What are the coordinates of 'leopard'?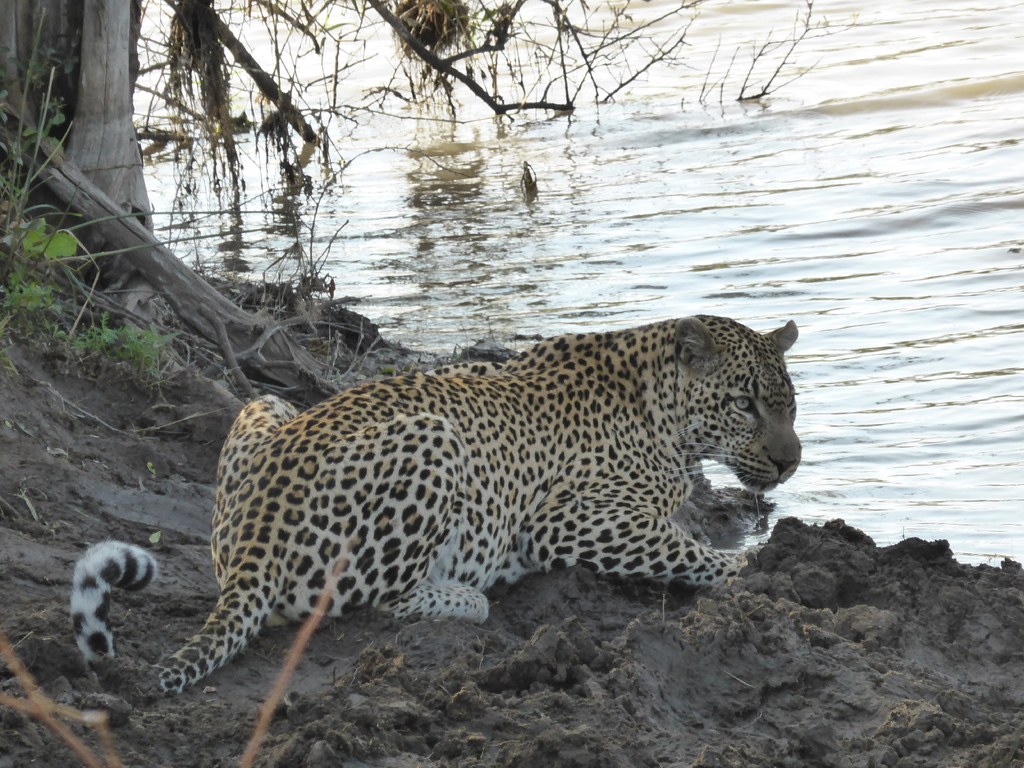
crop(67, 311, 802, 701).
